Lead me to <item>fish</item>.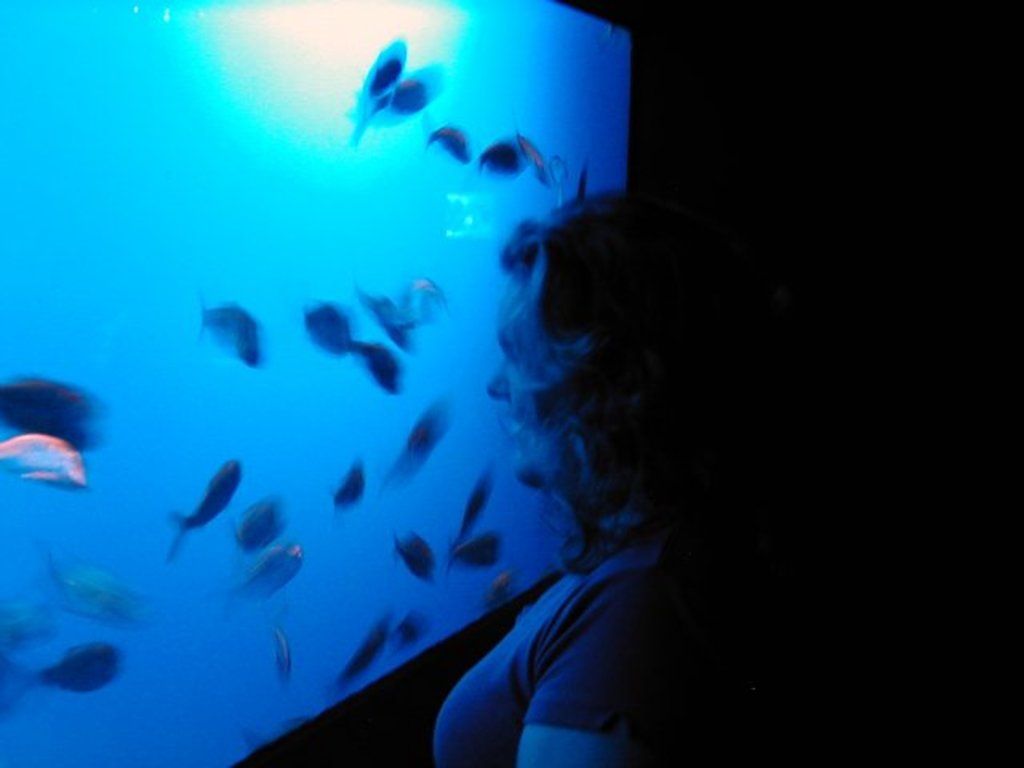
Lead to crop(0, 373, 91, 445).
